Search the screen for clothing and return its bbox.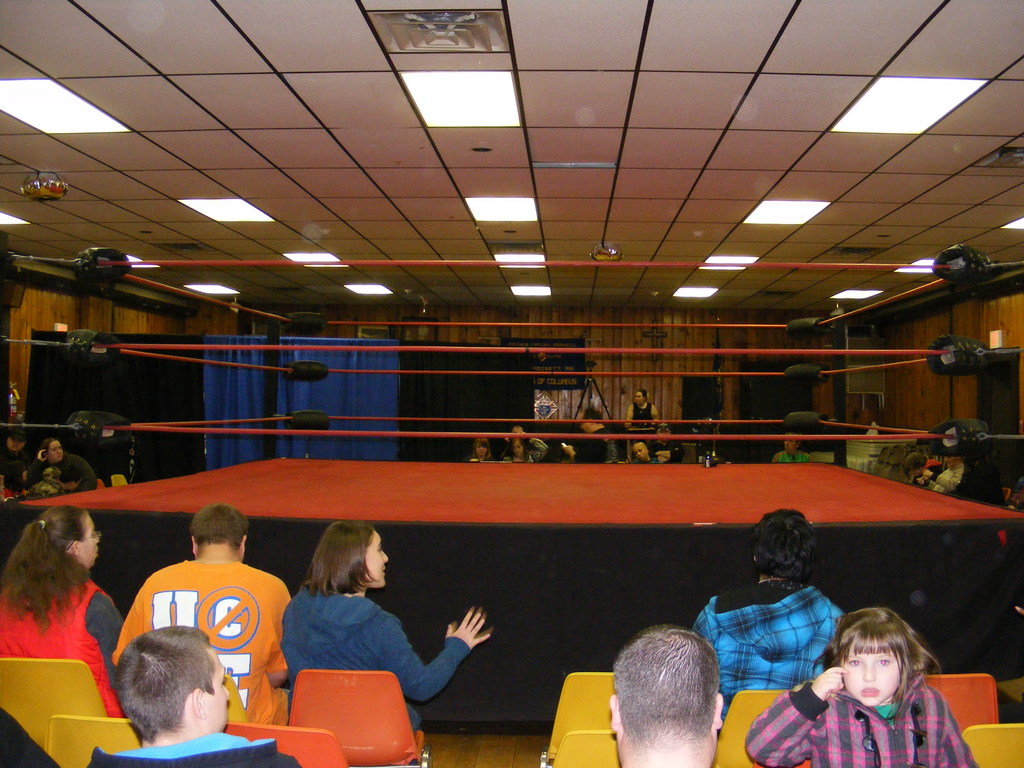
Found: <bbox>0, 585, 141, 725</bbox>.
